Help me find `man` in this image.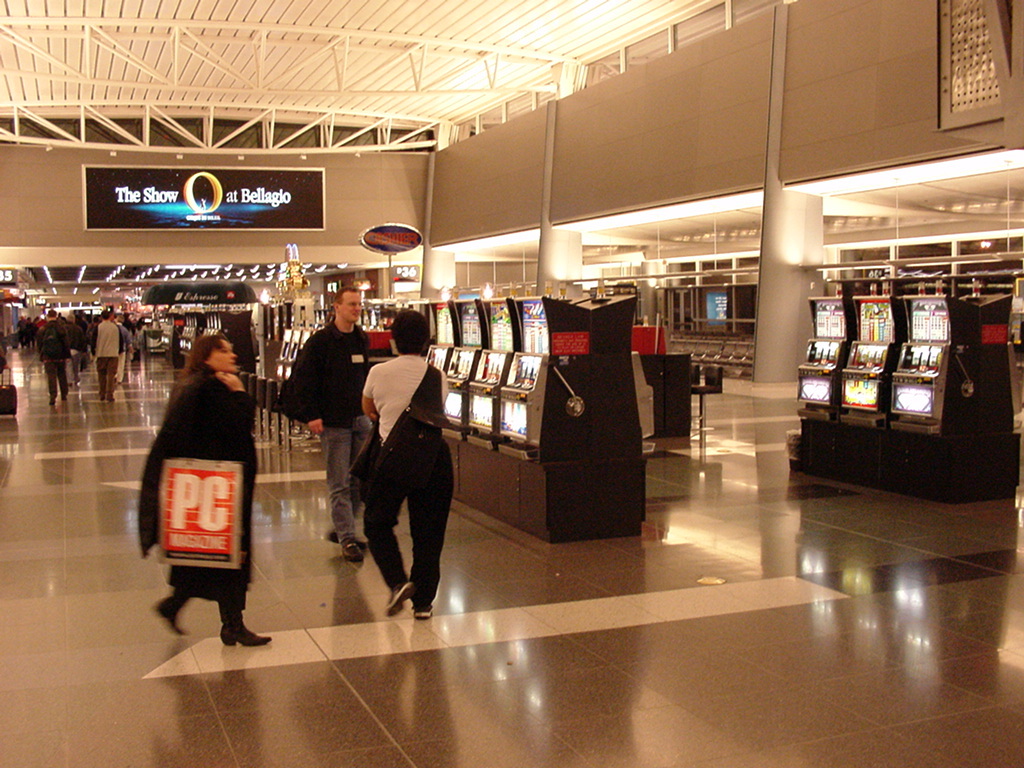
Found it: [89, 311, 123, 399].
